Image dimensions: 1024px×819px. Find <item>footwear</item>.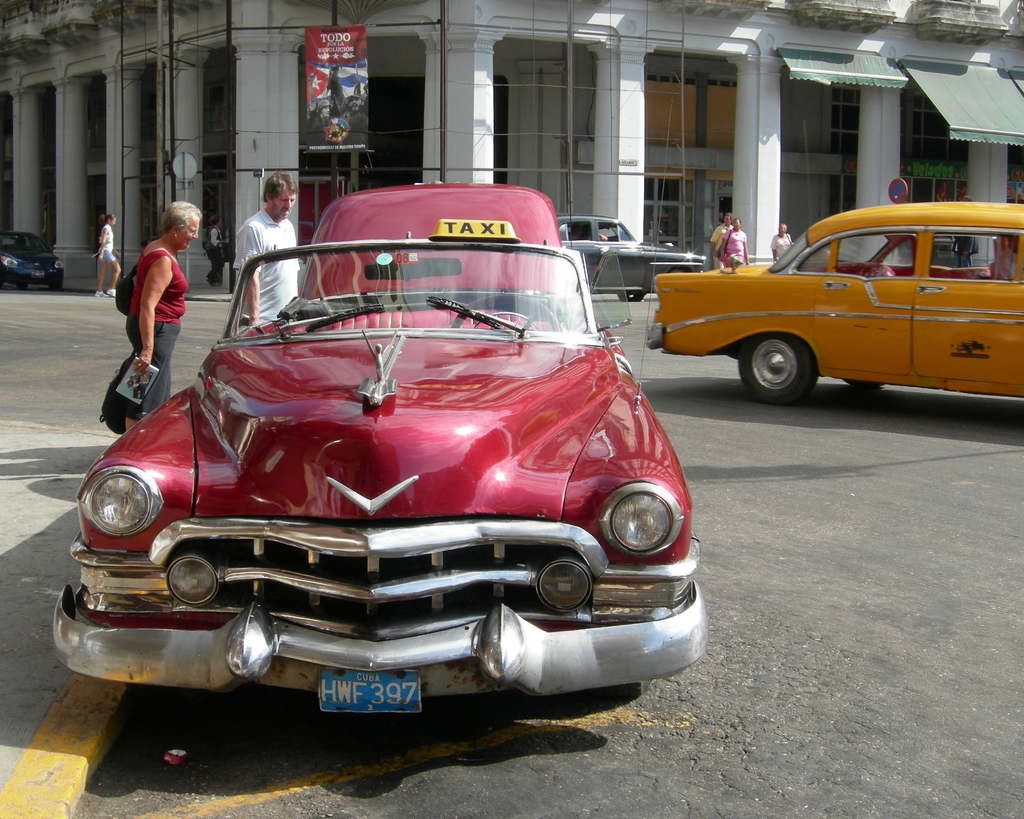
x1=105 y1=285 x2=118 y2=300.
